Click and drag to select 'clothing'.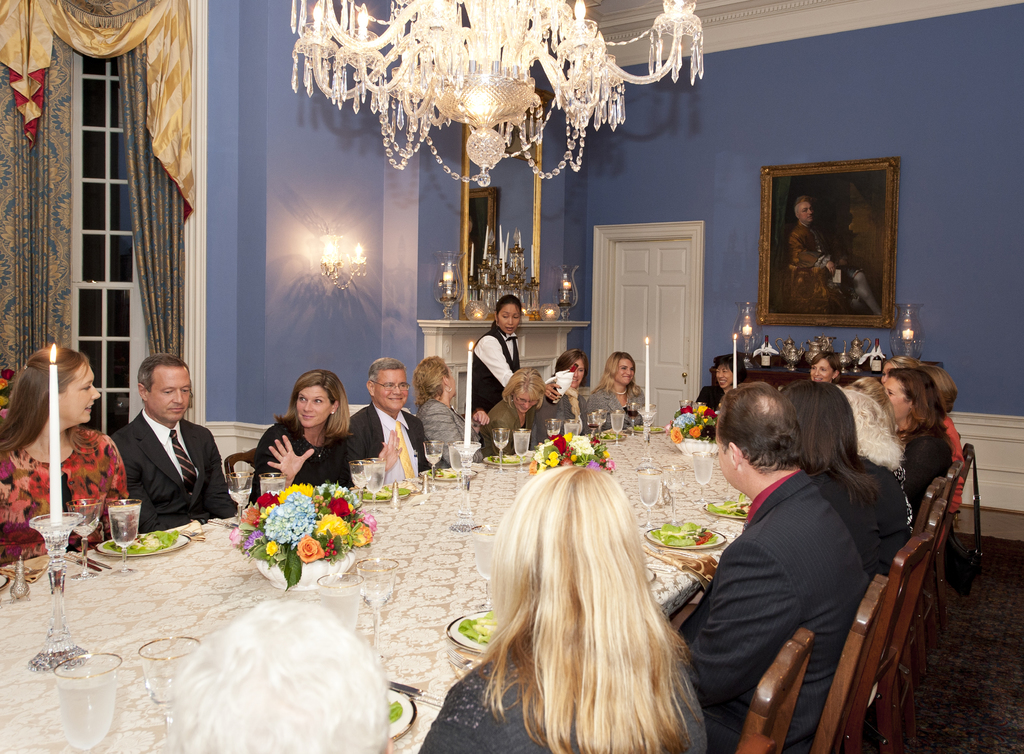
Selection: pyautogui.locateOnScreen(898, 423, 950, 534).
